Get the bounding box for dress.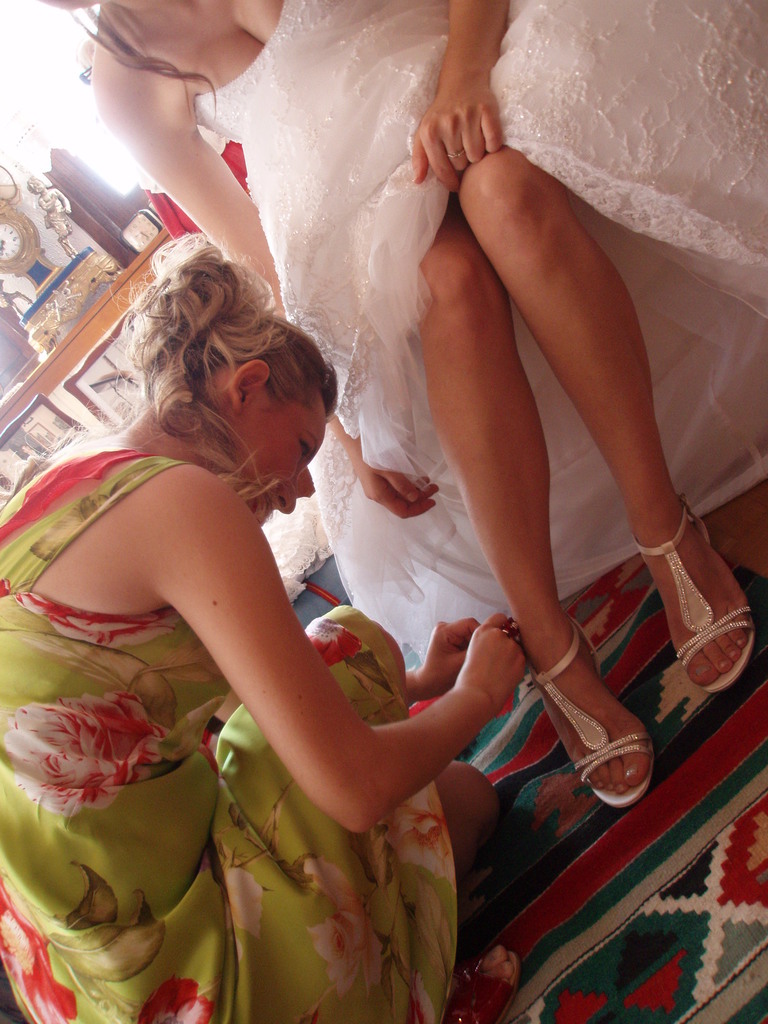
region(188, 0, 767, 662).
